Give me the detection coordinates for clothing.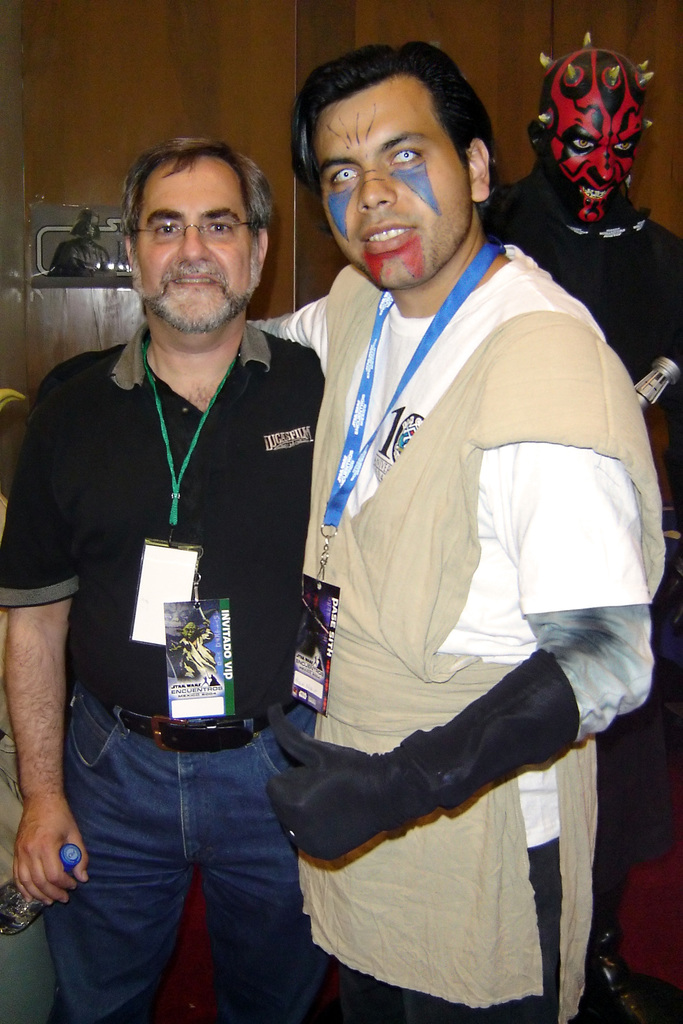
[475, 173, 682, 374].
